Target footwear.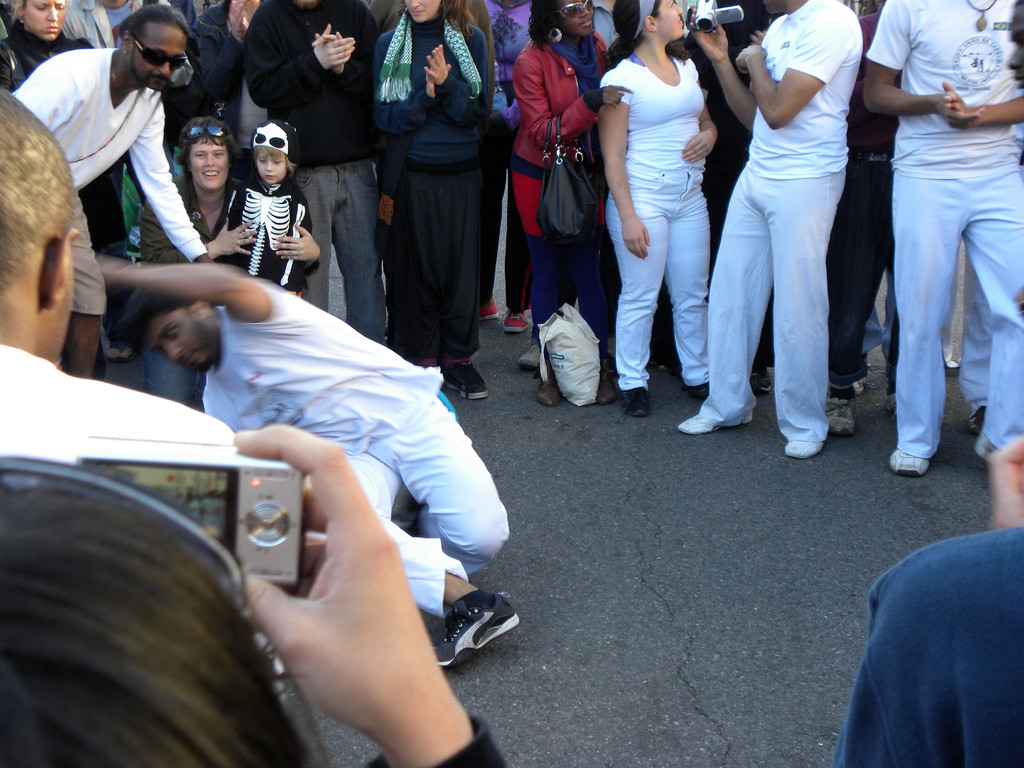
Target region: crop(825, 401, 858, 435).
